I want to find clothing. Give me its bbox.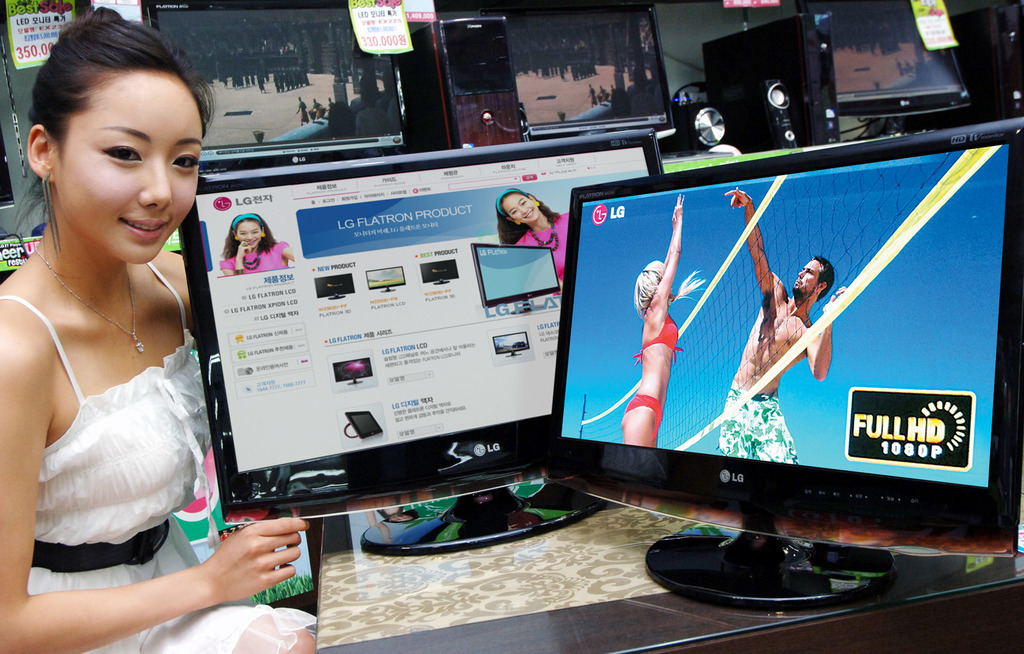
312 99 323 115.
